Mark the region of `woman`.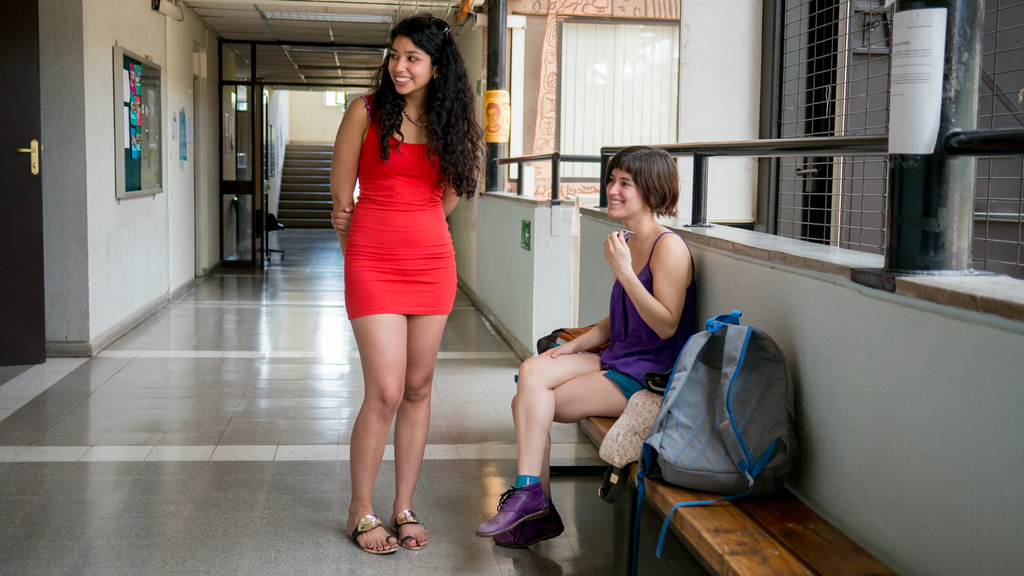
Region: x1=470 y1=140 x2=702 y2=557.
